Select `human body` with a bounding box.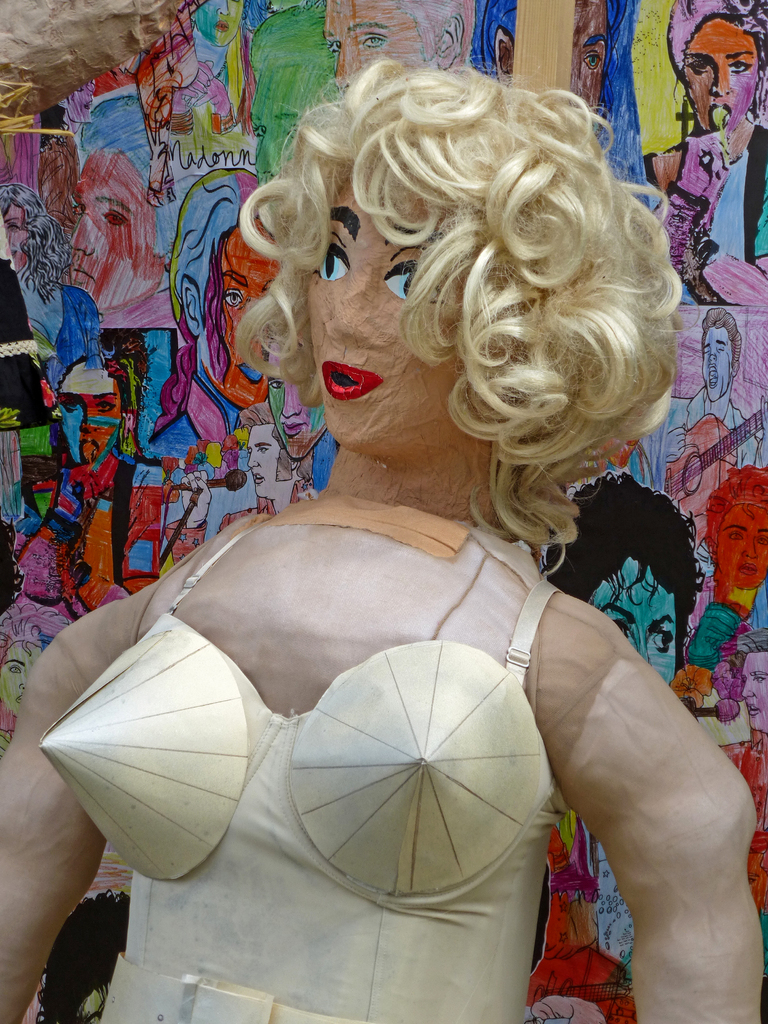
(left=250, top=0, right=344, bottom=180).
